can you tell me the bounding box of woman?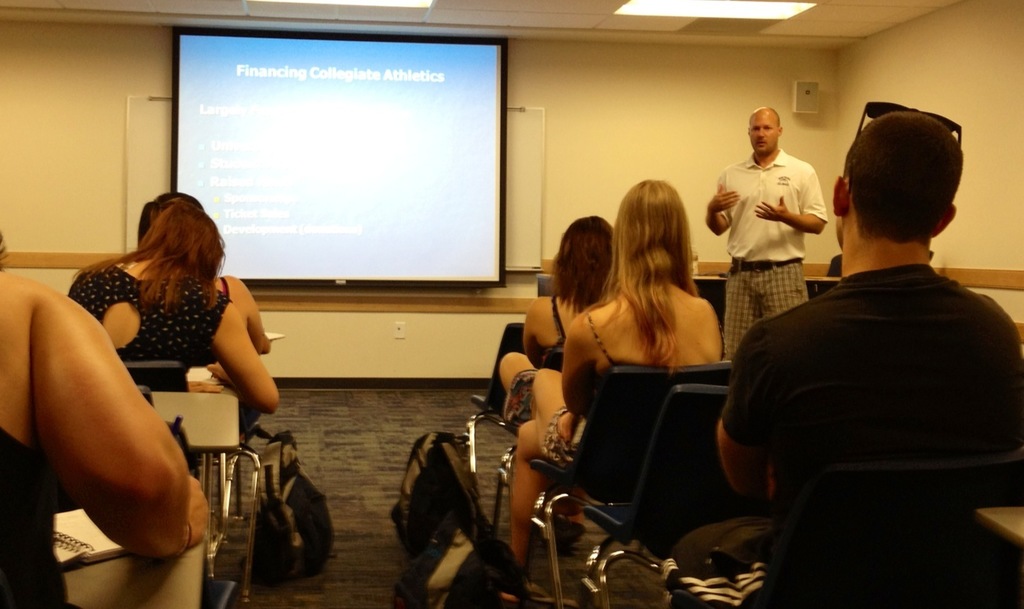
bbox=[472, 217, 617, 415].
